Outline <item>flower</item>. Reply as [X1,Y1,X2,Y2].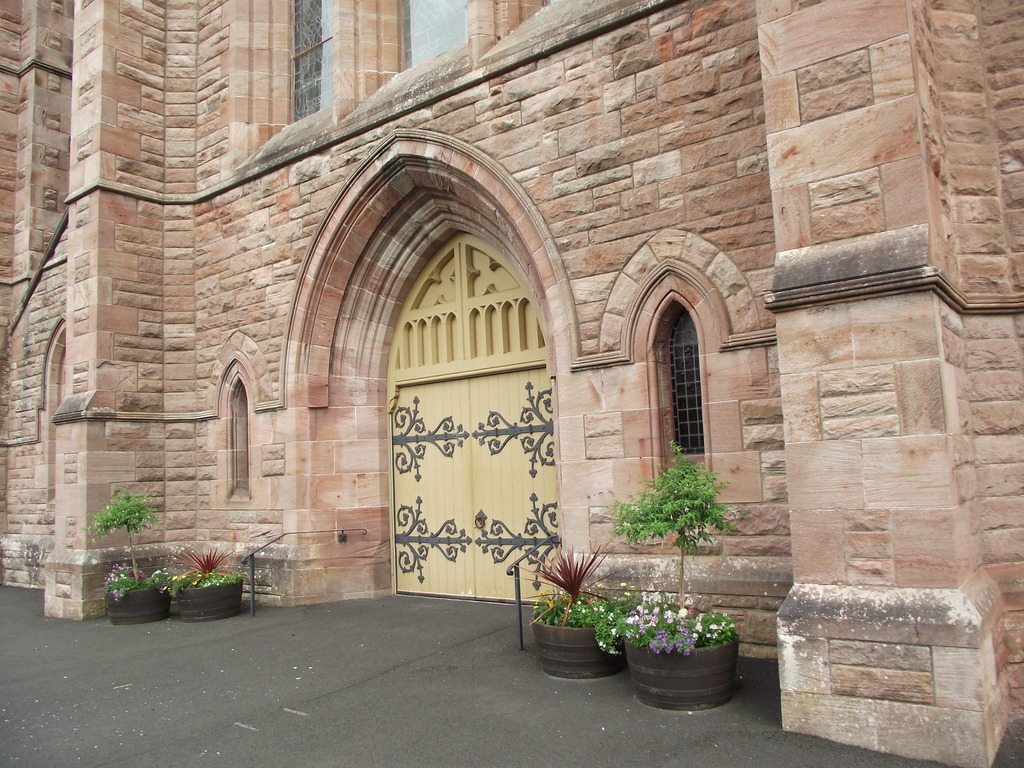
[678,605,689,617].
